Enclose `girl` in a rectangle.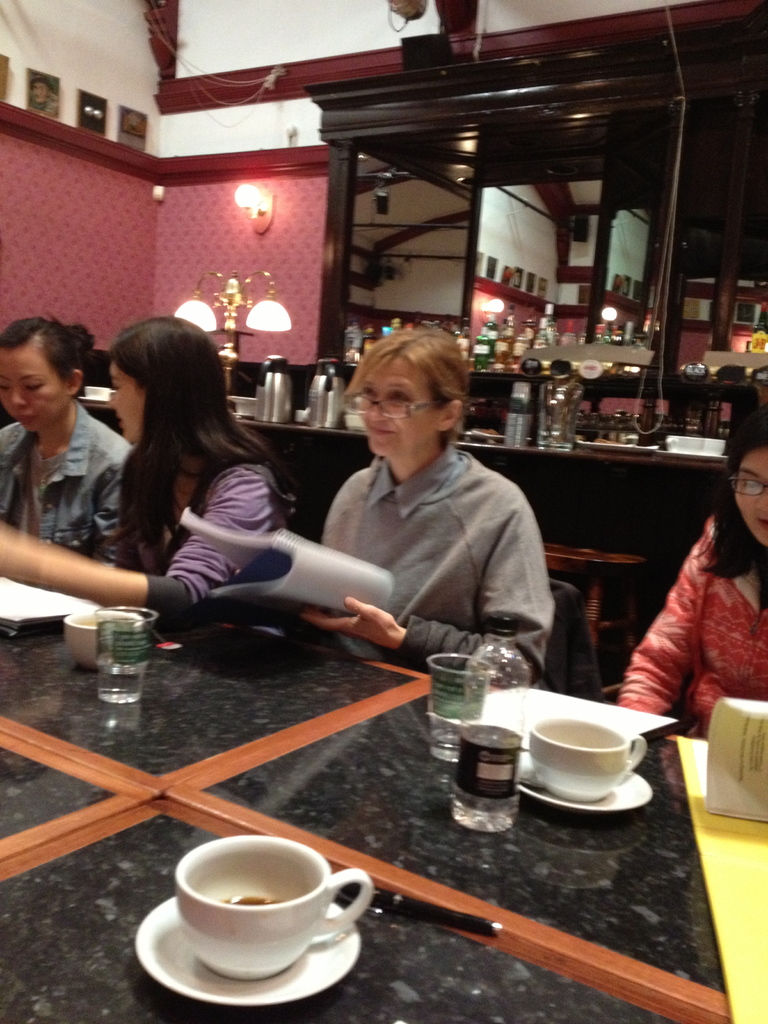
rect(0, 309, 298, 627).
